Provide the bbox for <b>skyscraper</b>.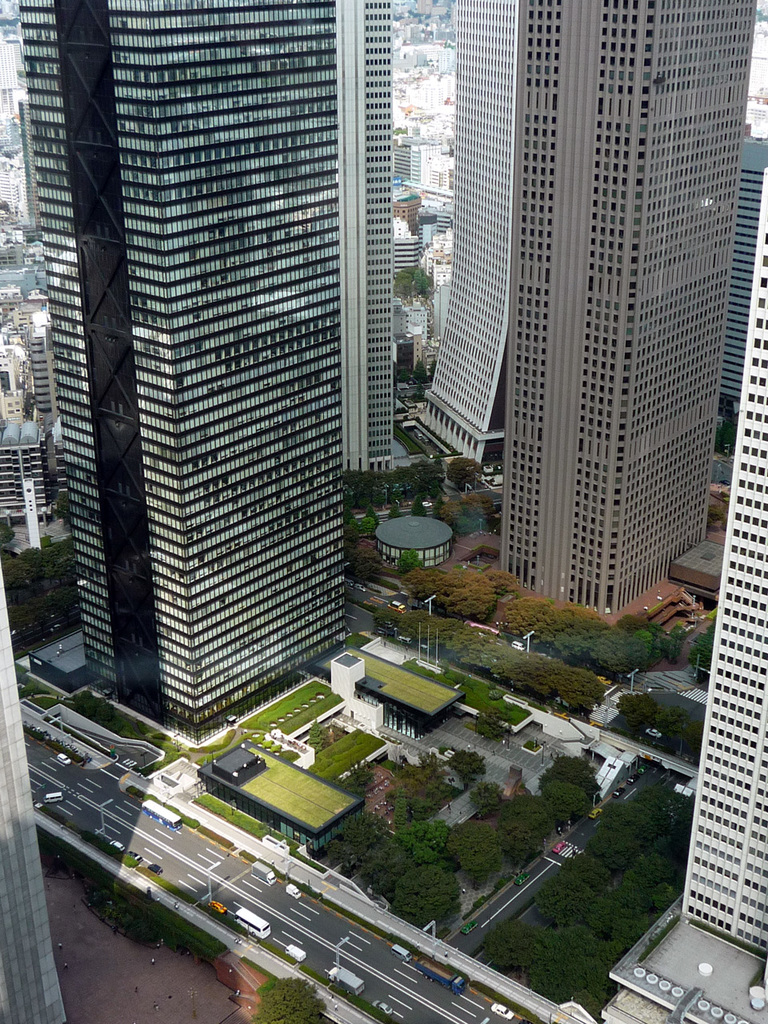
<region>414, 0, 519, 470</region>.
